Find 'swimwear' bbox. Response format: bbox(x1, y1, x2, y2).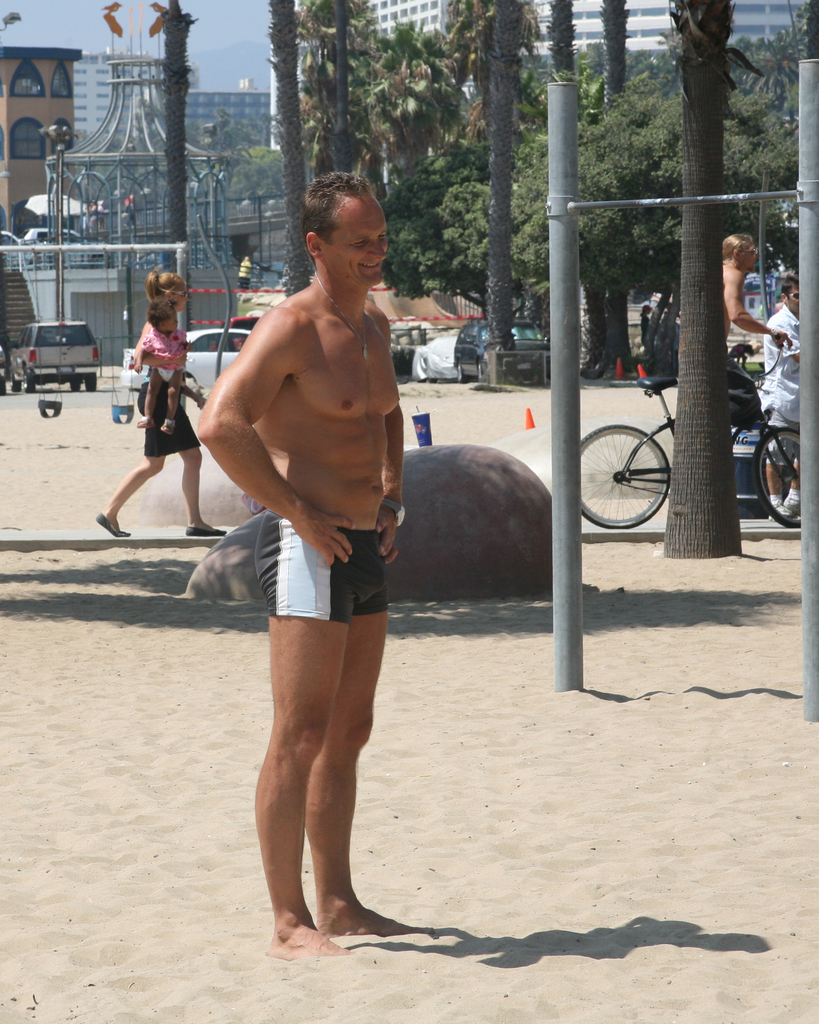
bbox(241, 512, 389, 623).
